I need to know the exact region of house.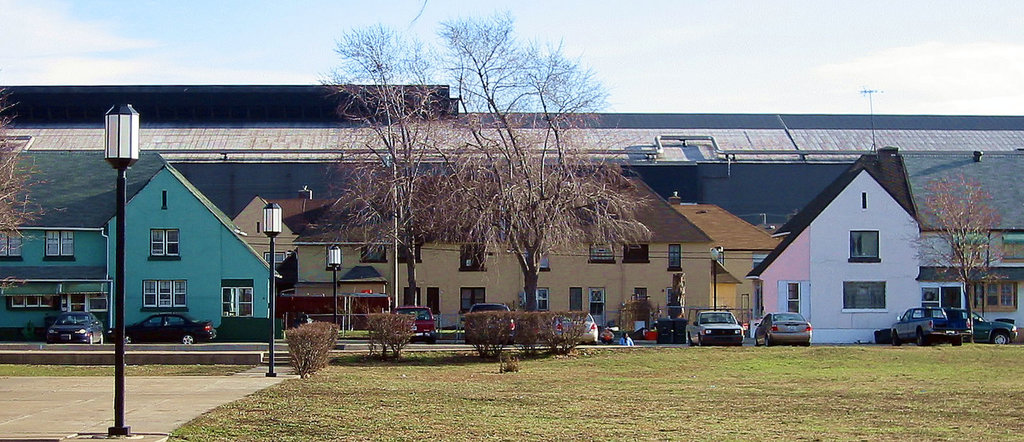
Region: 743,141,1023,347.
